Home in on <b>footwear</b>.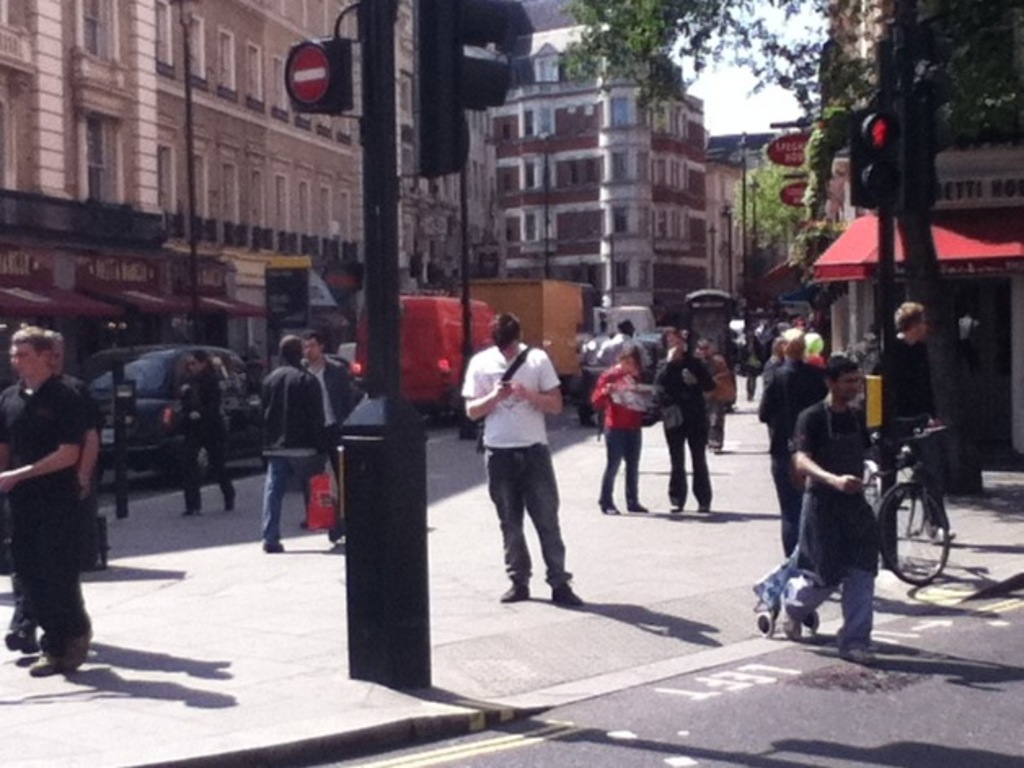
Homed in at BBox(698, 499, 708, 510).
